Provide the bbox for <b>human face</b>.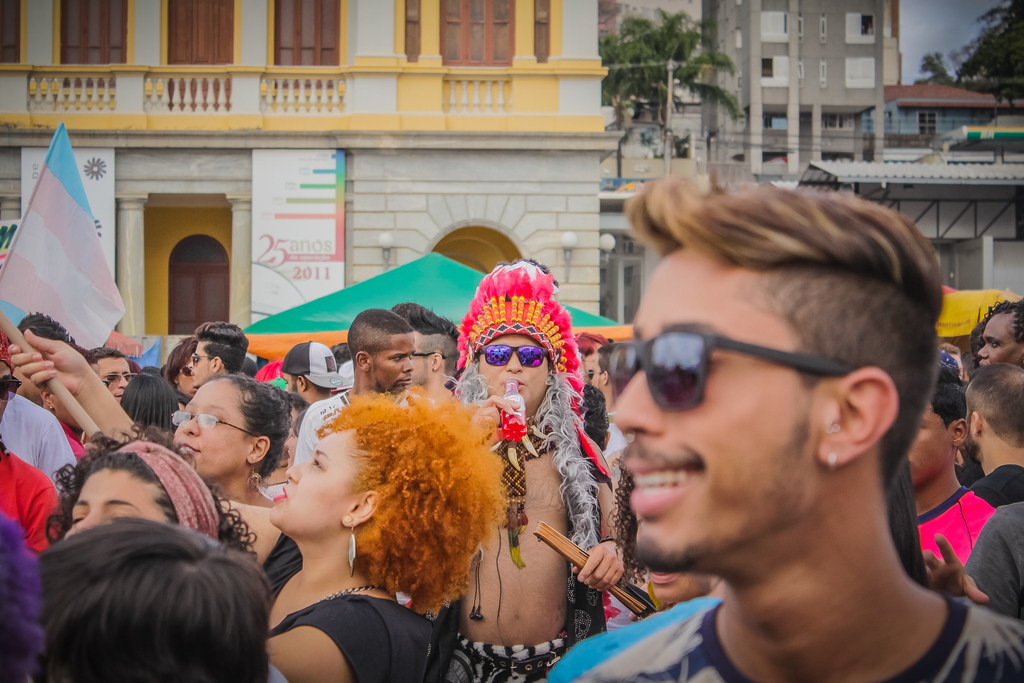
[left=615, top=244, right=815, bottom=570].
